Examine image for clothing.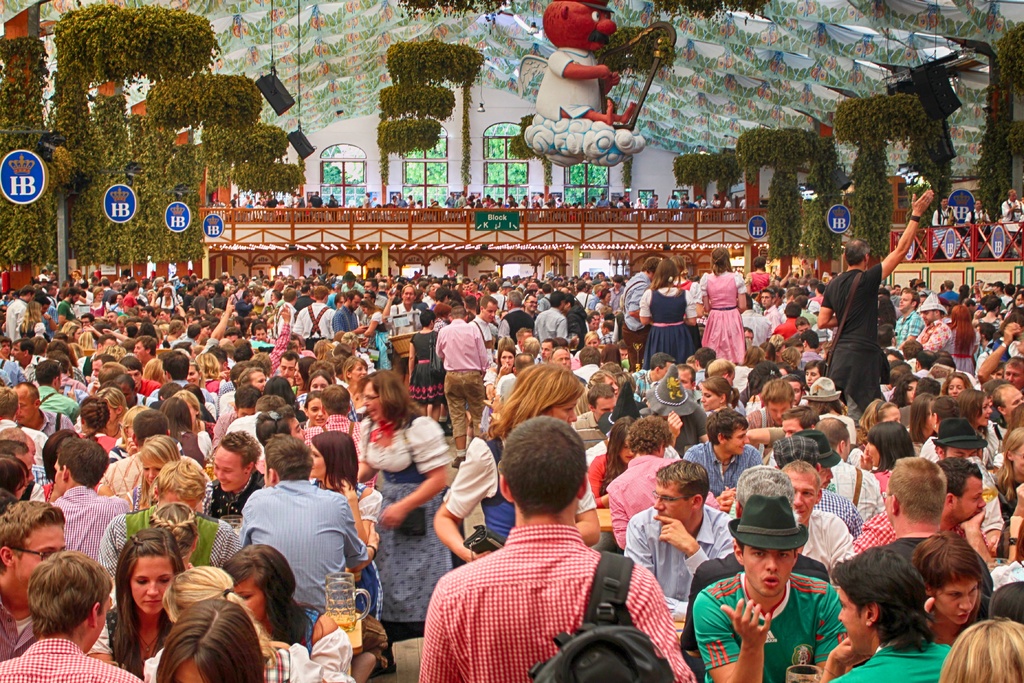
Examination result: 819/486/868/533.
